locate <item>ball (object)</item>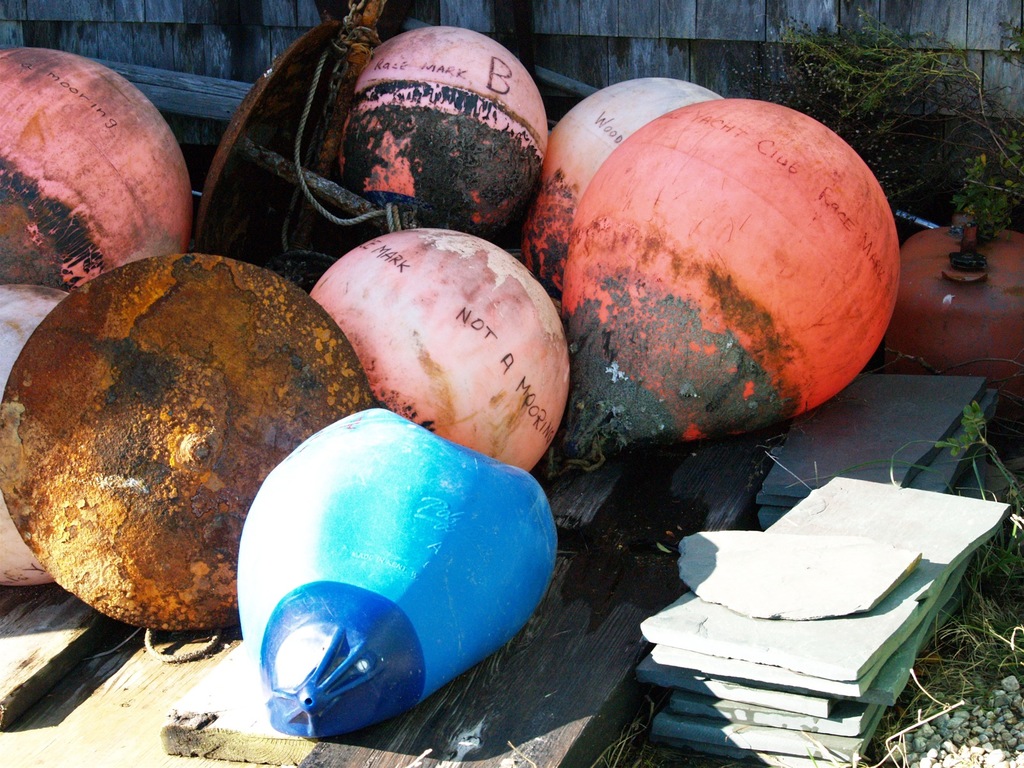
<box>1,50,196,295</box>
